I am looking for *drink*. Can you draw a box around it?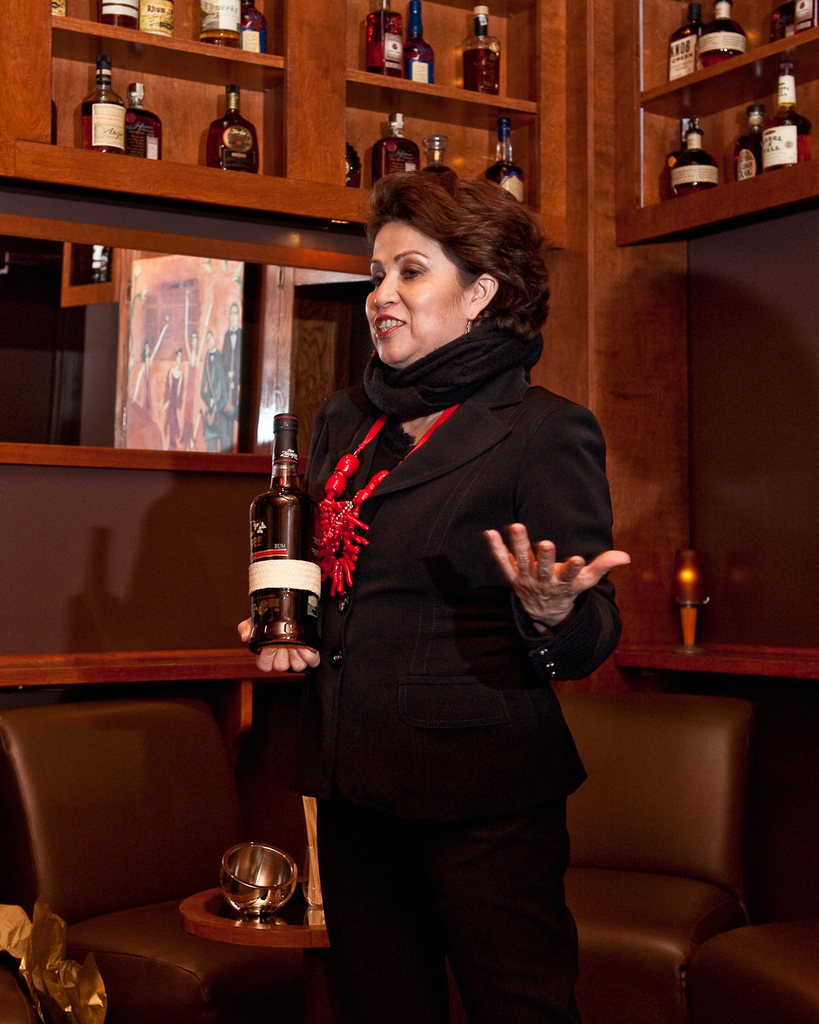
Sure, the bounding box is box=[124, 83, 163, 166].
